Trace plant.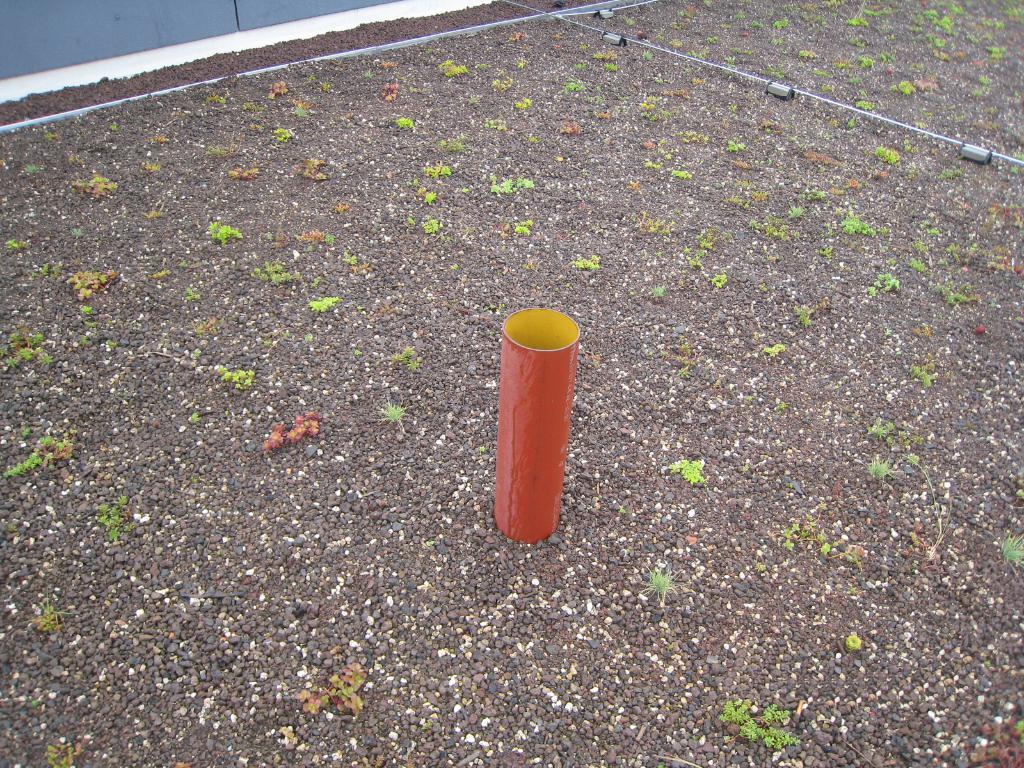
Traced to crop(1009, 487, 1023, 509).
